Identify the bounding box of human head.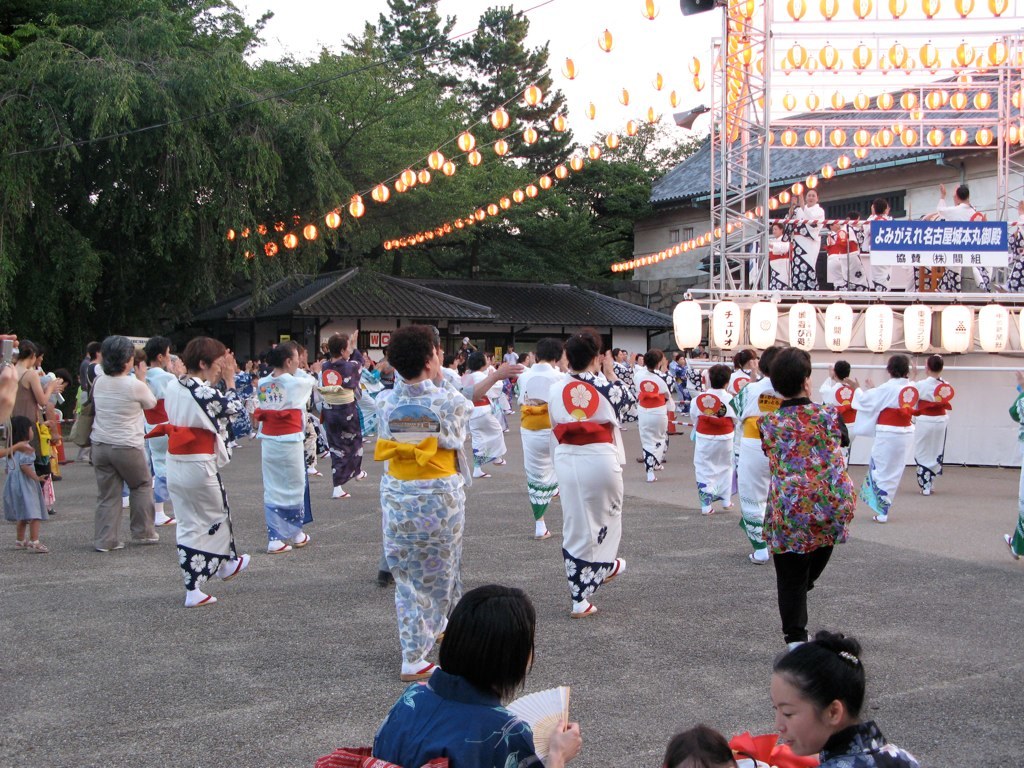
[x1=426, y1=600, x2=545, y2=707].
